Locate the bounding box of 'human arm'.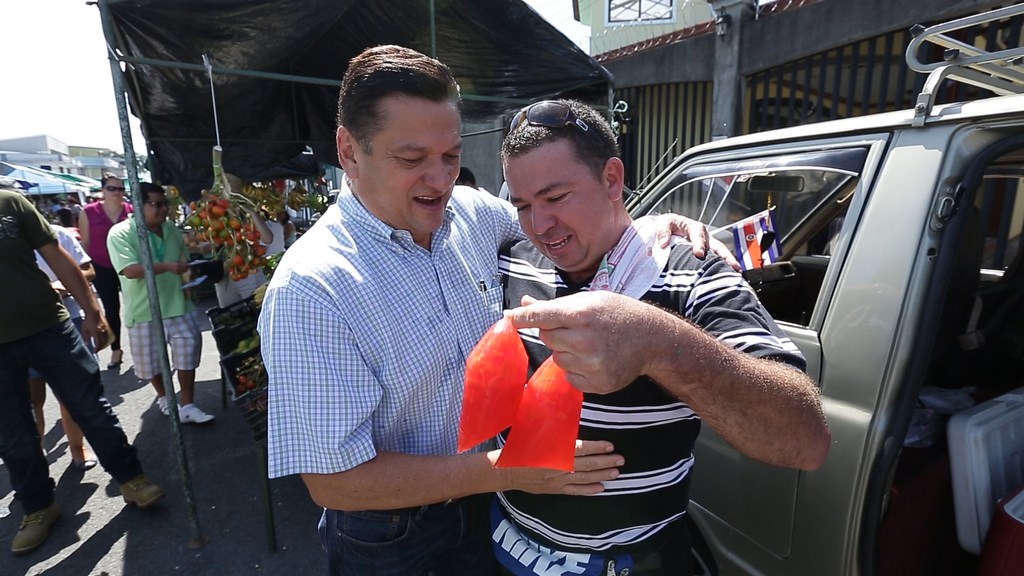
Bounding box: 45/228/99/292.
